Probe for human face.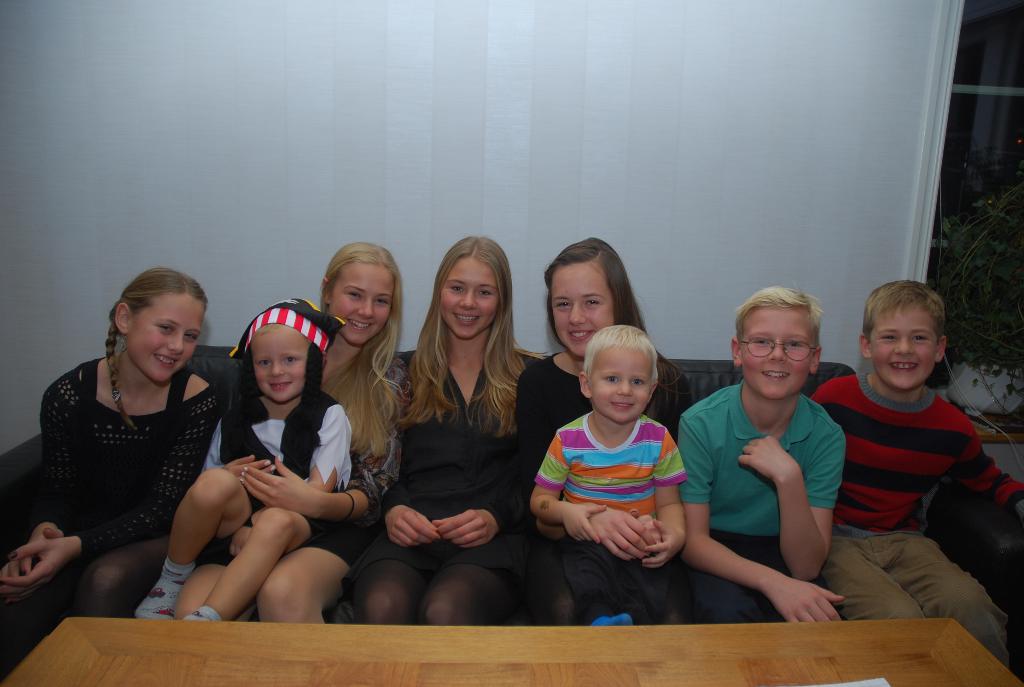
Probe result: 127 292 202 380.
